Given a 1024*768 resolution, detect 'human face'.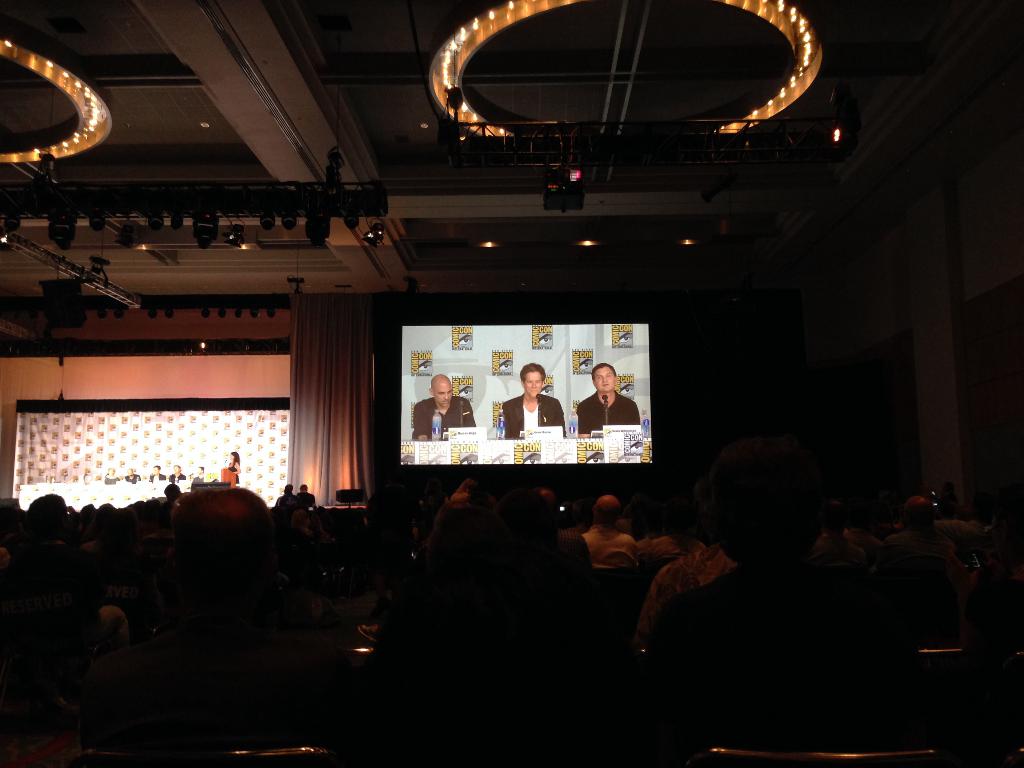
detection(229, 454, 233, 460).
